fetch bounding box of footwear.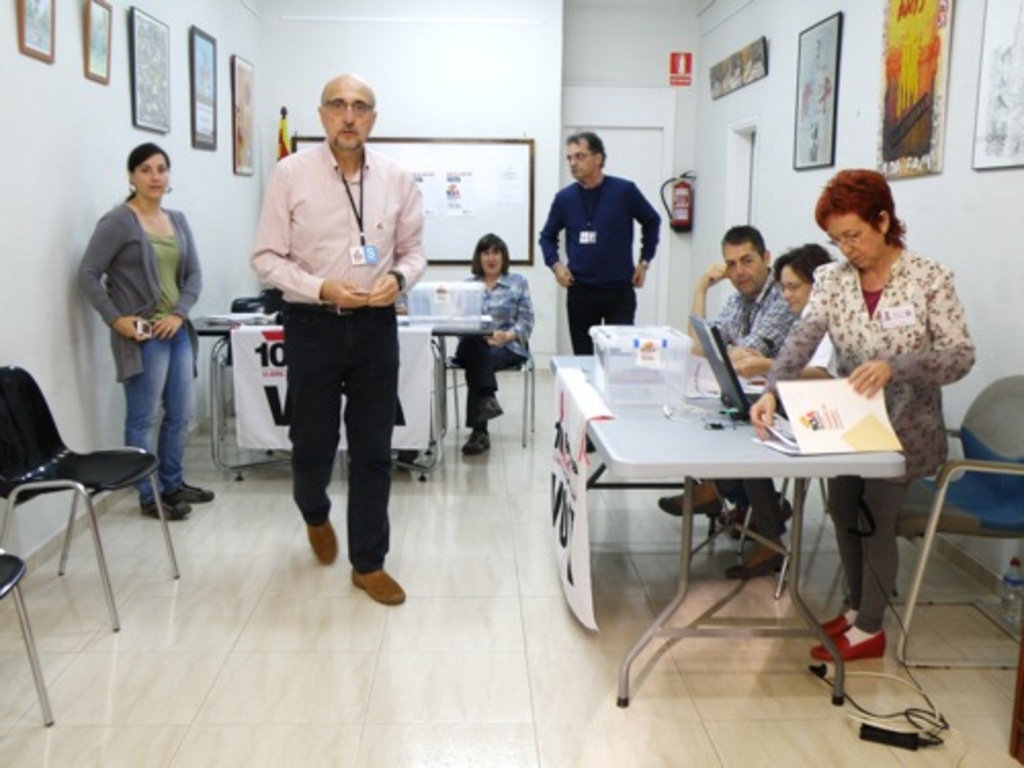
Bbox: select_region(301, 512, 342, 557).
